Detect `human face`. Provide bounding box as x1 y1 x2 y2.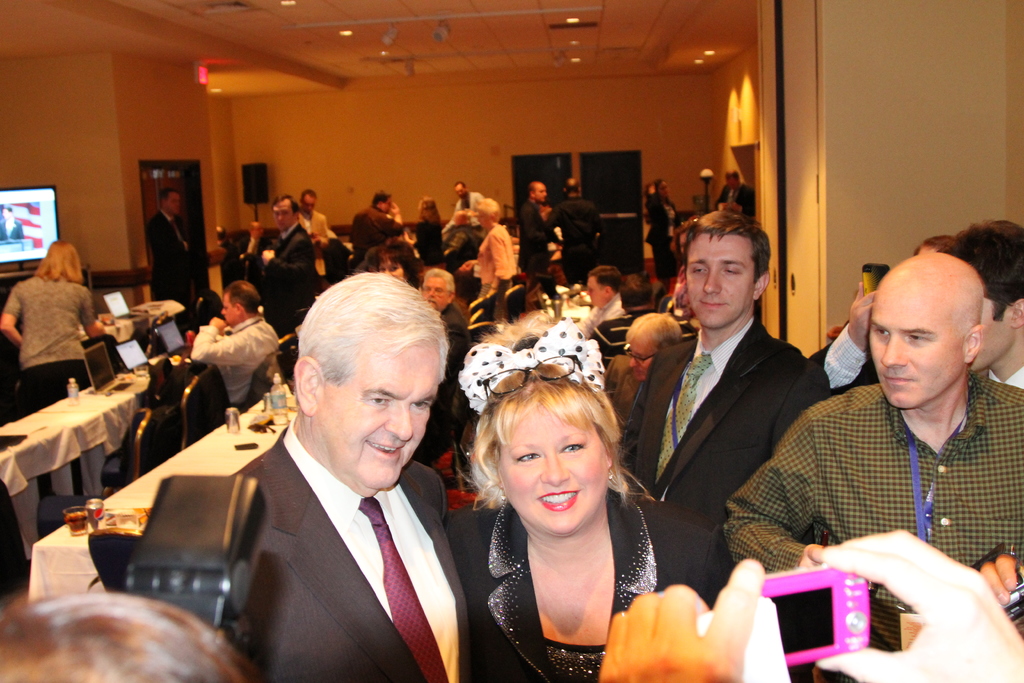
475 213 483 226.
